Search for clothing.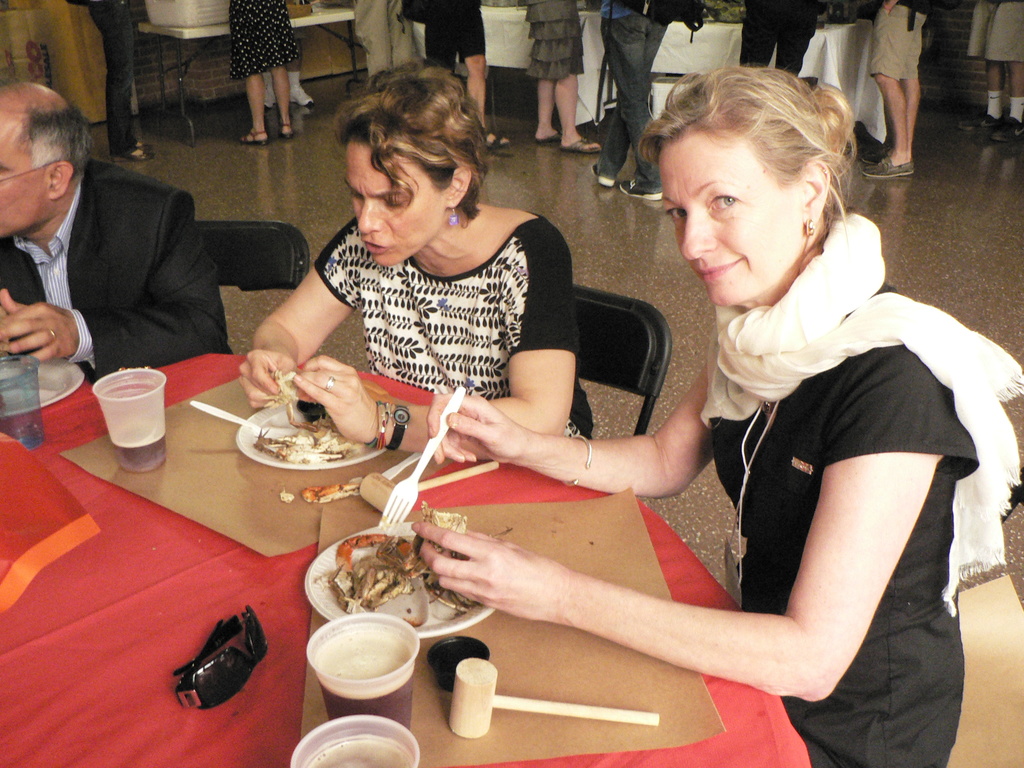
Found at left=584, top=0, right=669, bottom=183.
